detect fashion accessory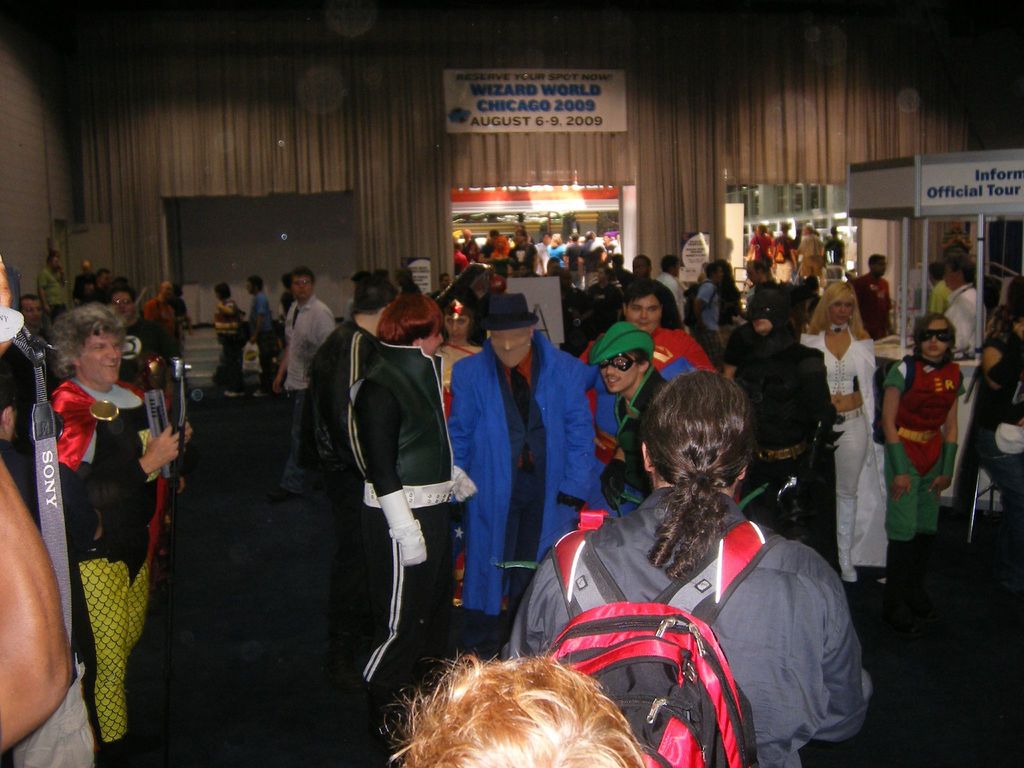
826/323/849/335
